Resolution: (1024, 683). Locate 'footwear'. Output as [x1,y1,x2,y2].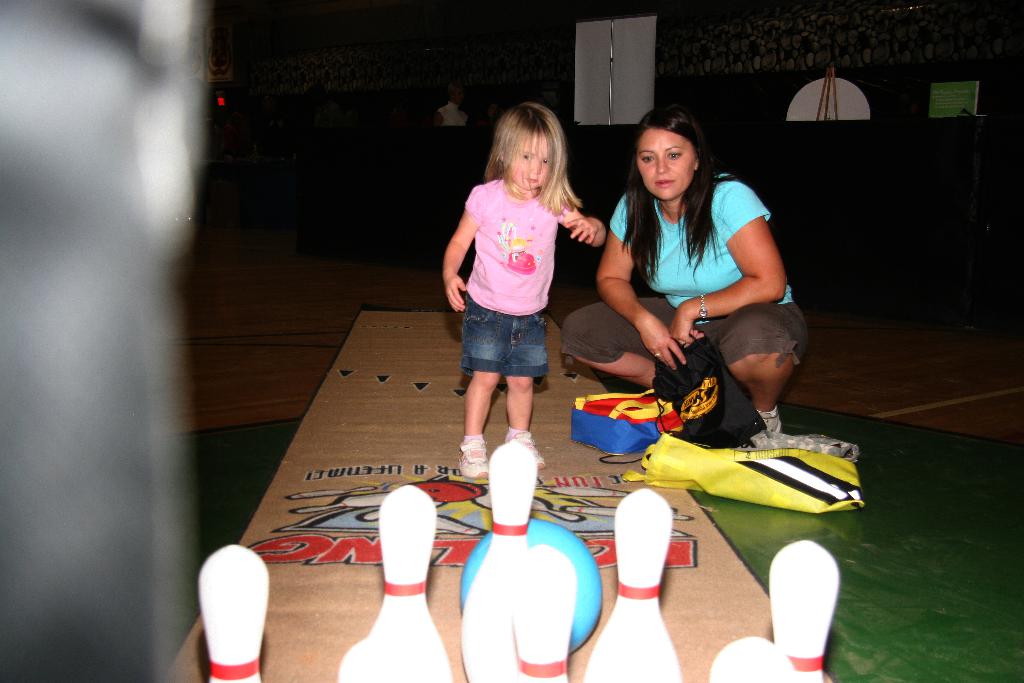
[452,434,490,480].
